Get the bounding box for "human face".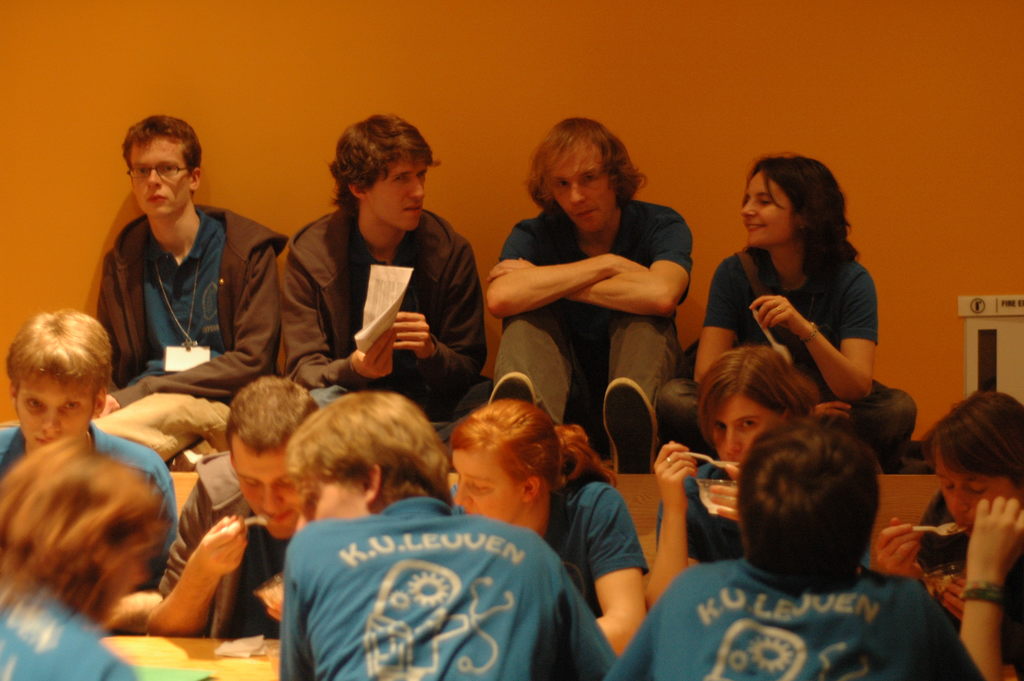
bbox=[541, 142, 618, 237].
